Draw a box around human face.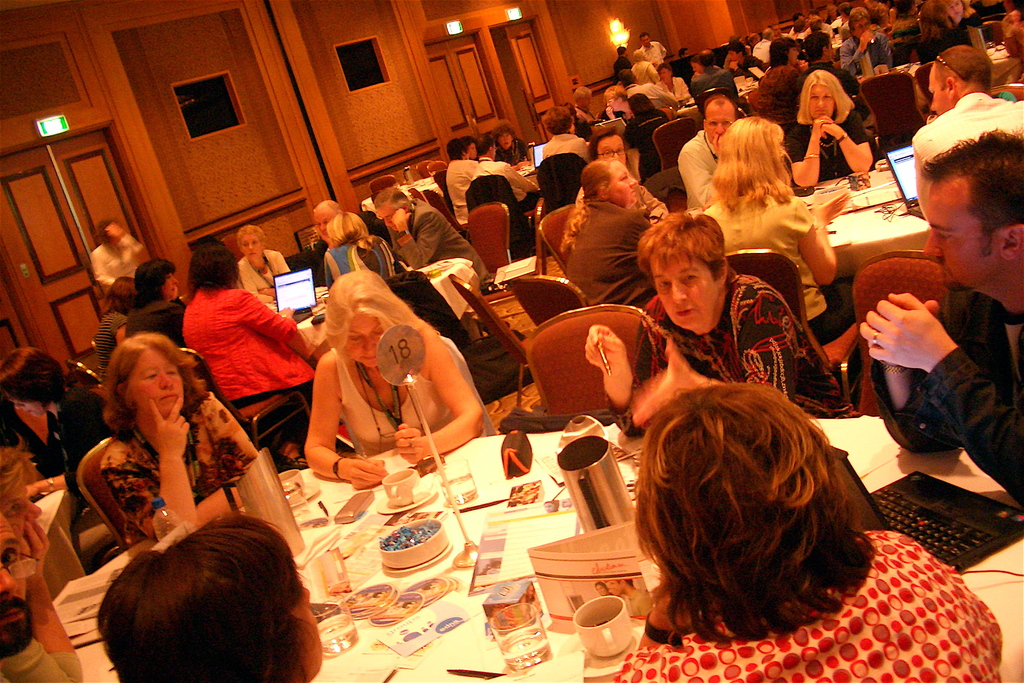
342, 311, 381, 365.
